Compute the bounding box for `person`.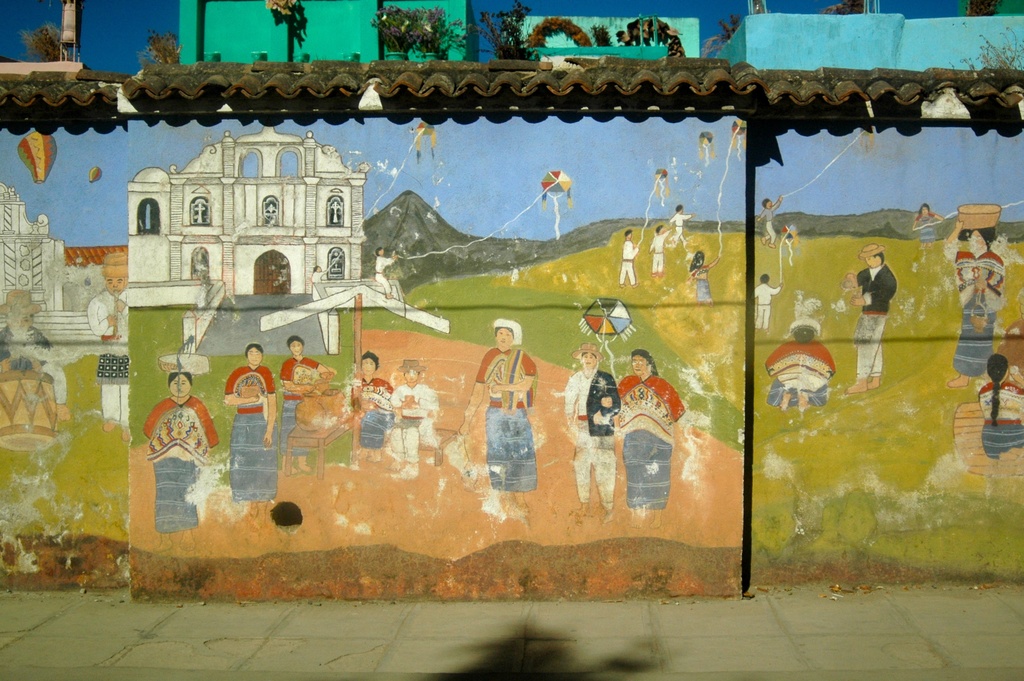
140:373:220:537.
